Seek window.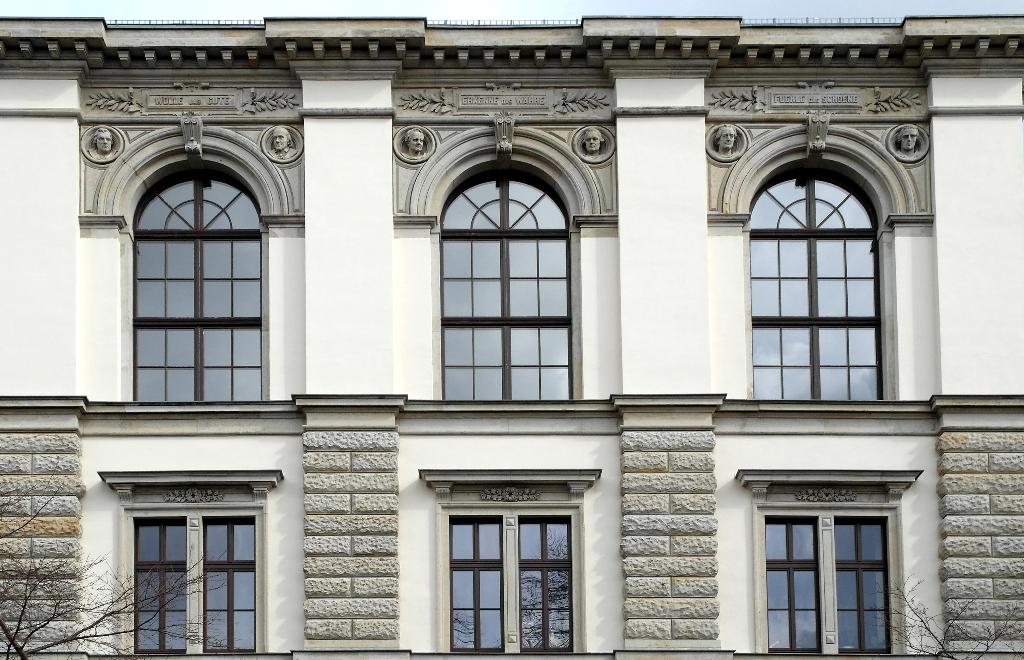
crop(743, 170, 882, 398).
